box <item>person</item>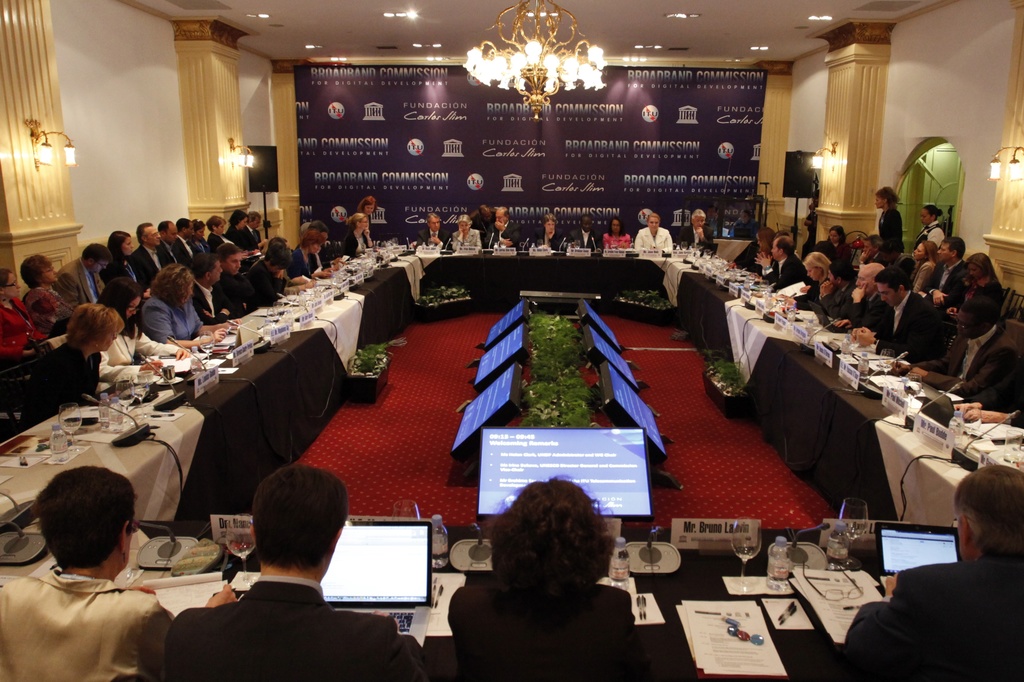
[844, 467, 1023, 681]
